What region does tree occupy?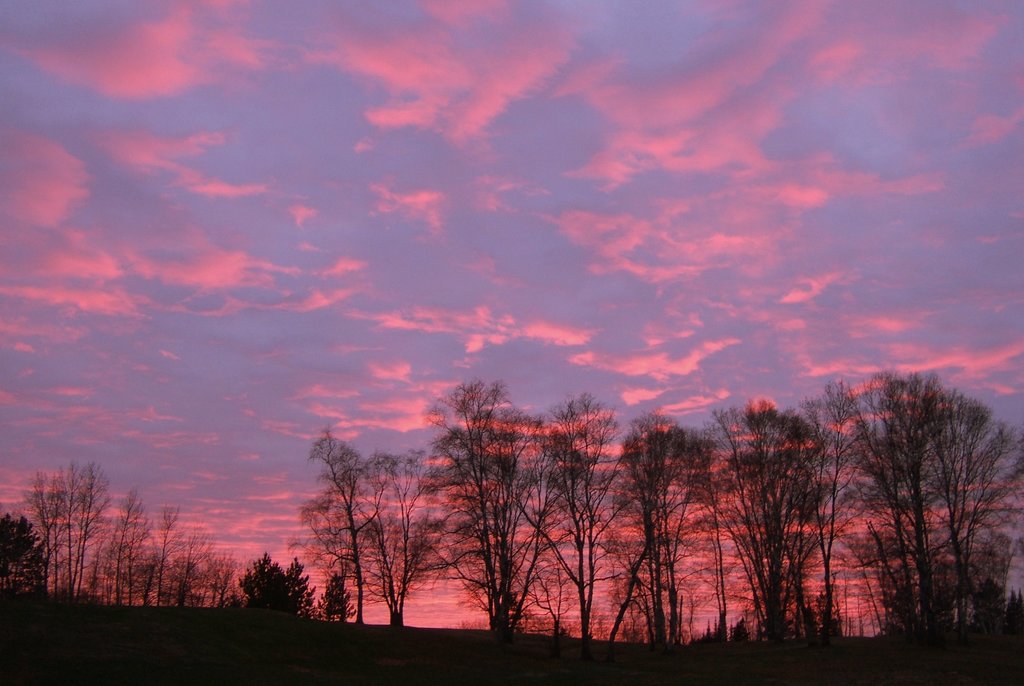
(321, 575, 366, 637).
